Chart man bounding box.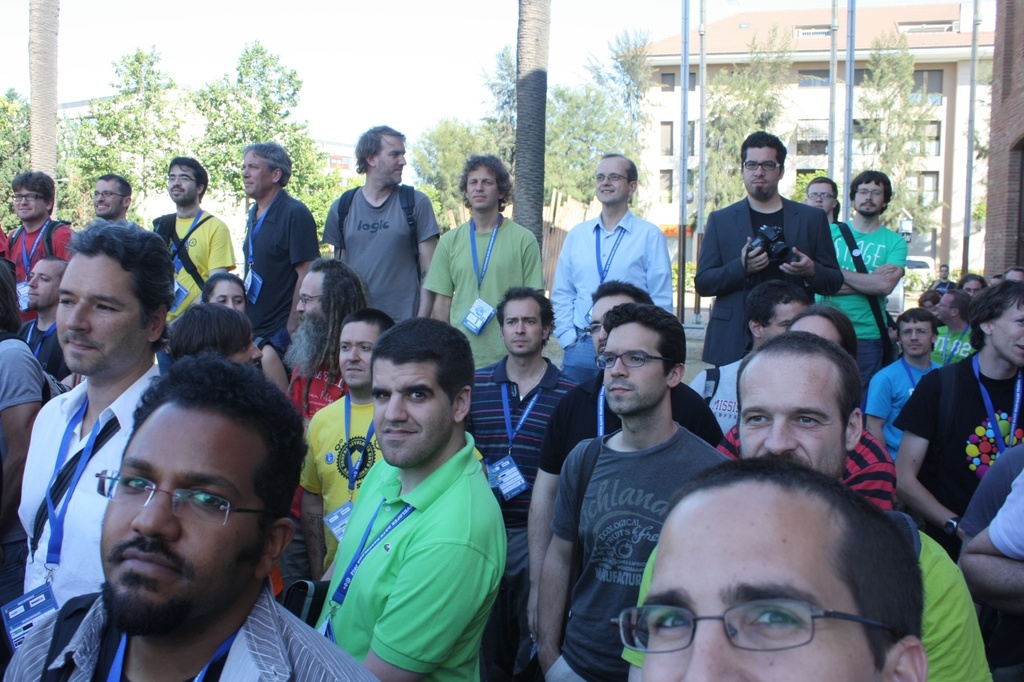
Charted: x1=692, y1=126, x2=844, y2=367.
